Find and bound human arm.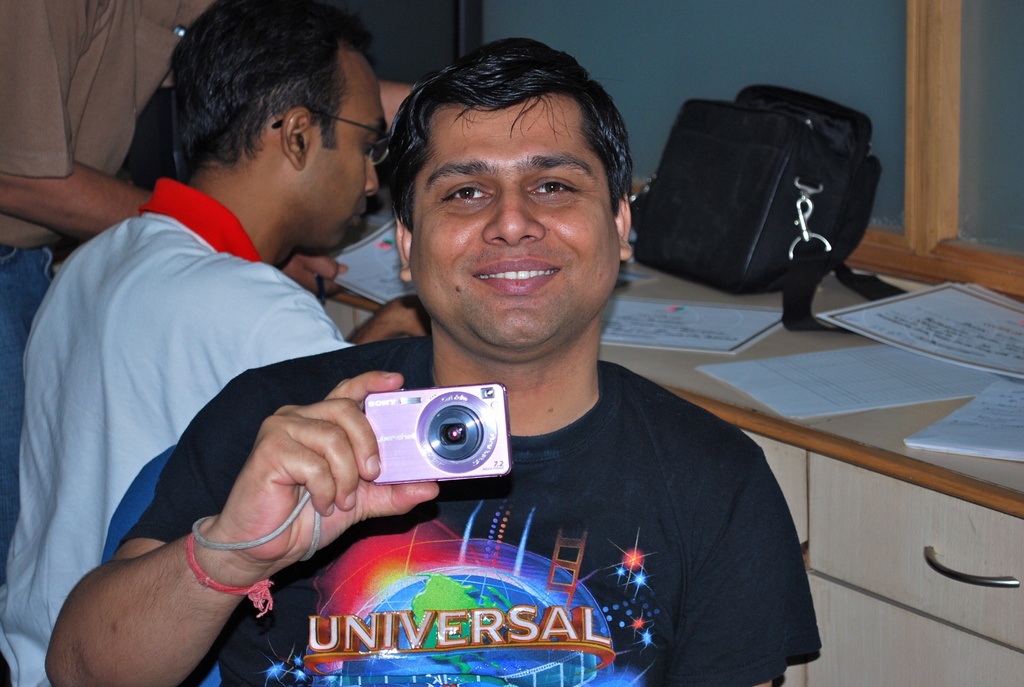
Bound: Rect(673, 448, 812, 686).
